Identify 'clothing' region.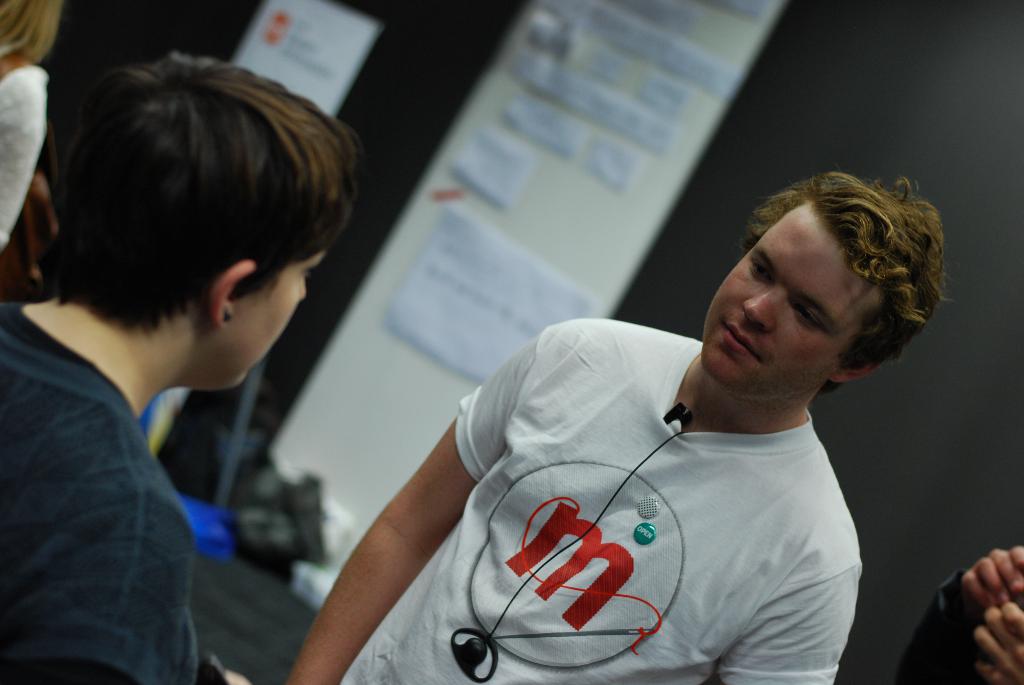
Region: (0, 301, 199, 684).
